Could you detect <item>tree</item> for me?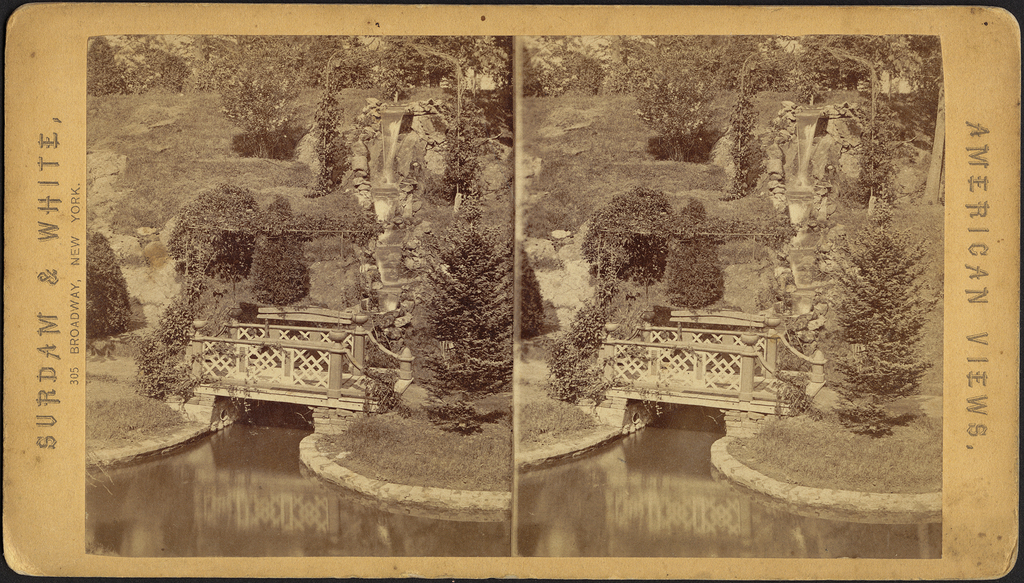
Detection result: bbox(316, 35, 387, 88).
